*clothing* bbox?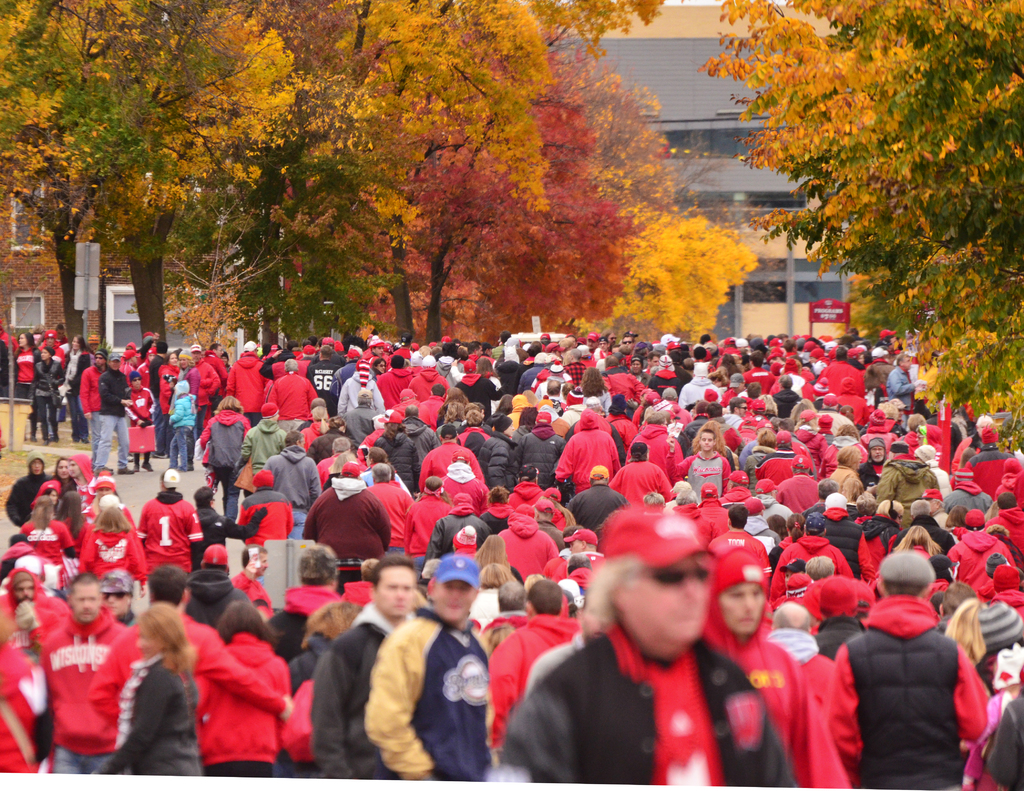
(left=490, top=608, right=582, bottom=751)
